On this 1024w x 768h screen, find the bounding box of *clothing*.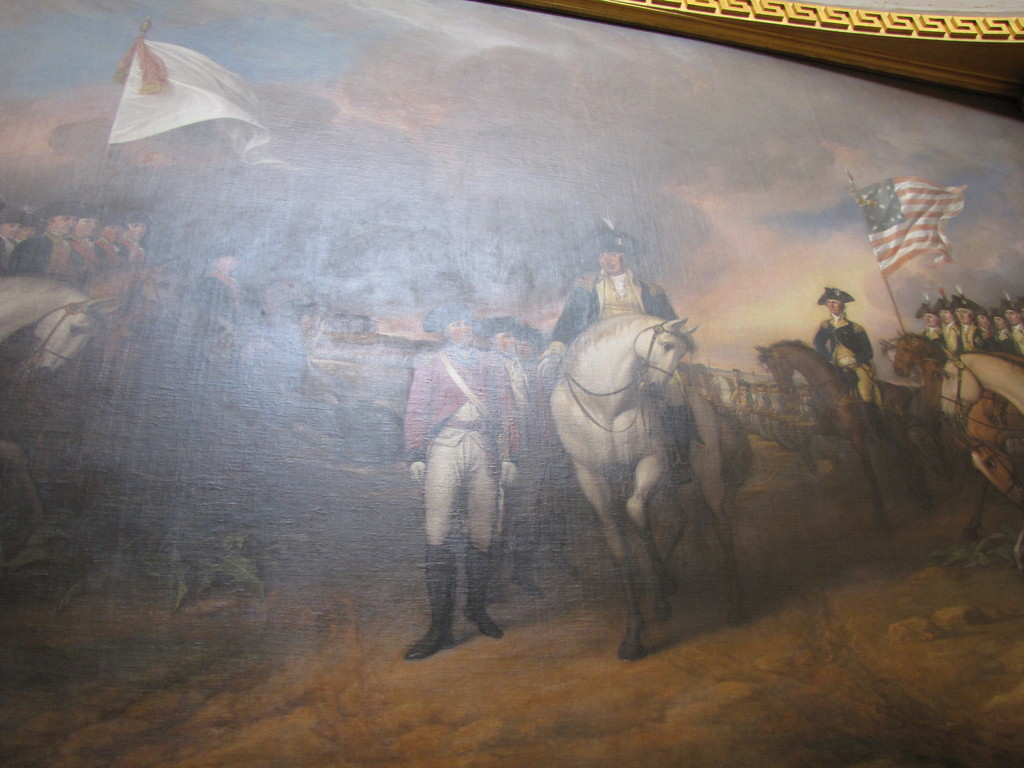
Bounding box: pyautogui.locateOnScreen(406, 300, 522, 666).
